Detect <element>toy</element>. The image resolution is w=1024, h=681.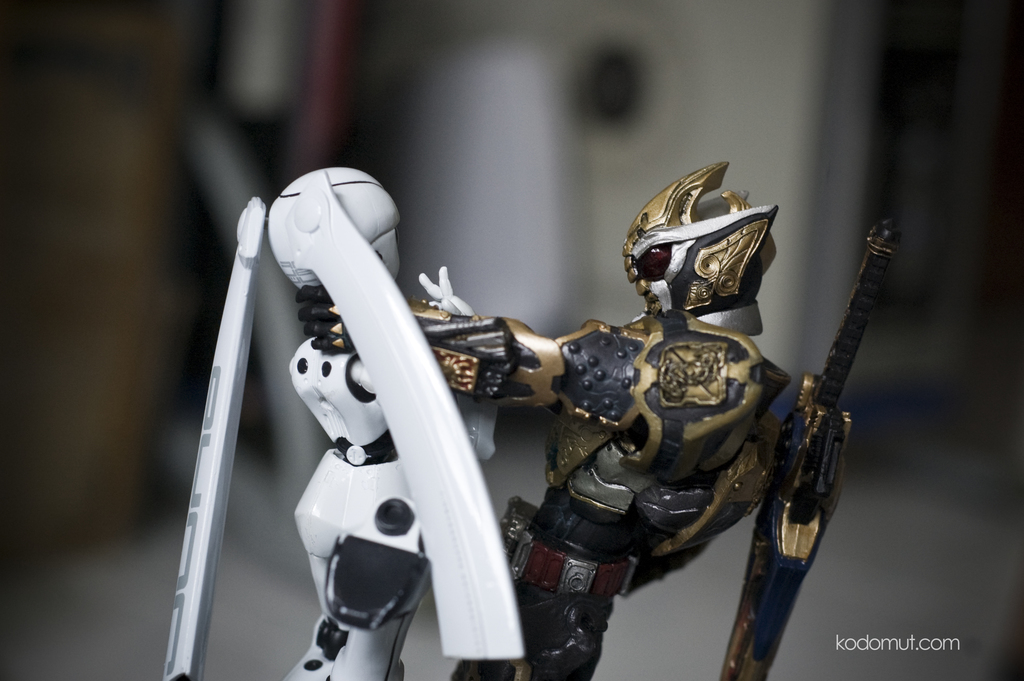
<bbox>162, 167, 524, 680</bbox>.
